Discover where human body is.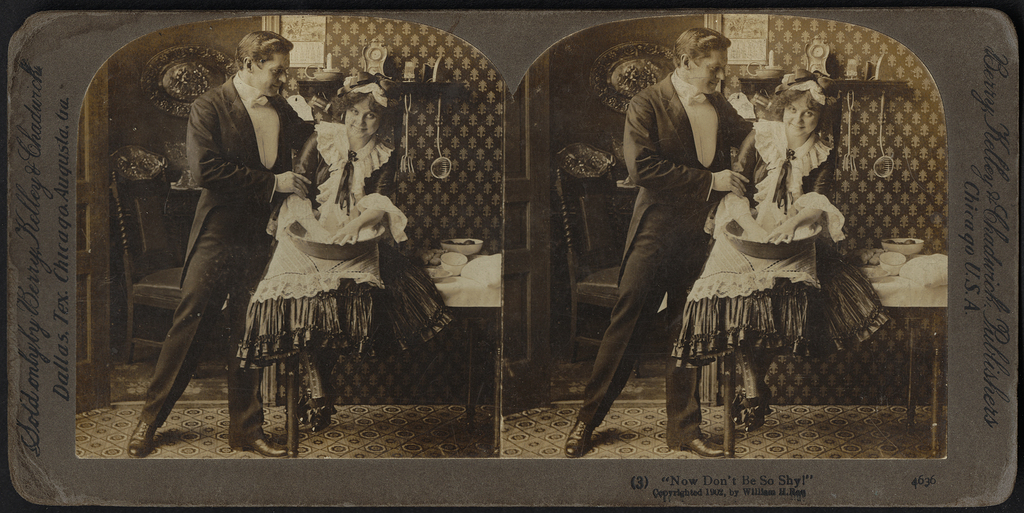
Discovered at 663 120 894 434.
